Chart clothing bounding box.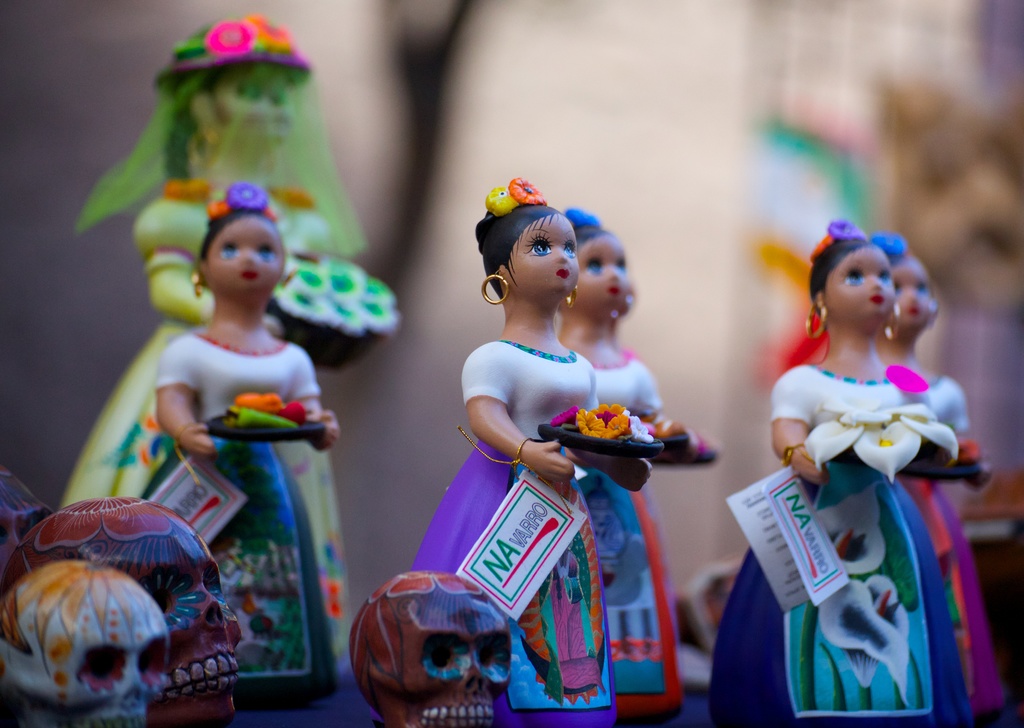
Charted: 897/356/1002/718.
